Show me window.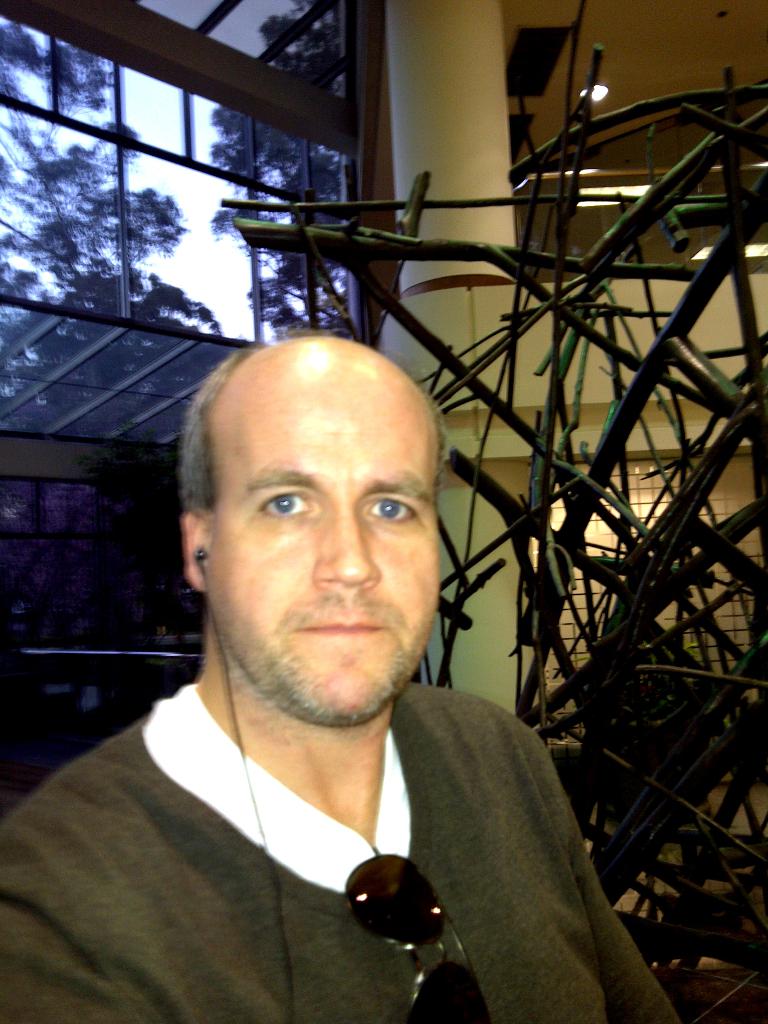
window is here: x1=0, y1=3, x2=399, y2=812.
